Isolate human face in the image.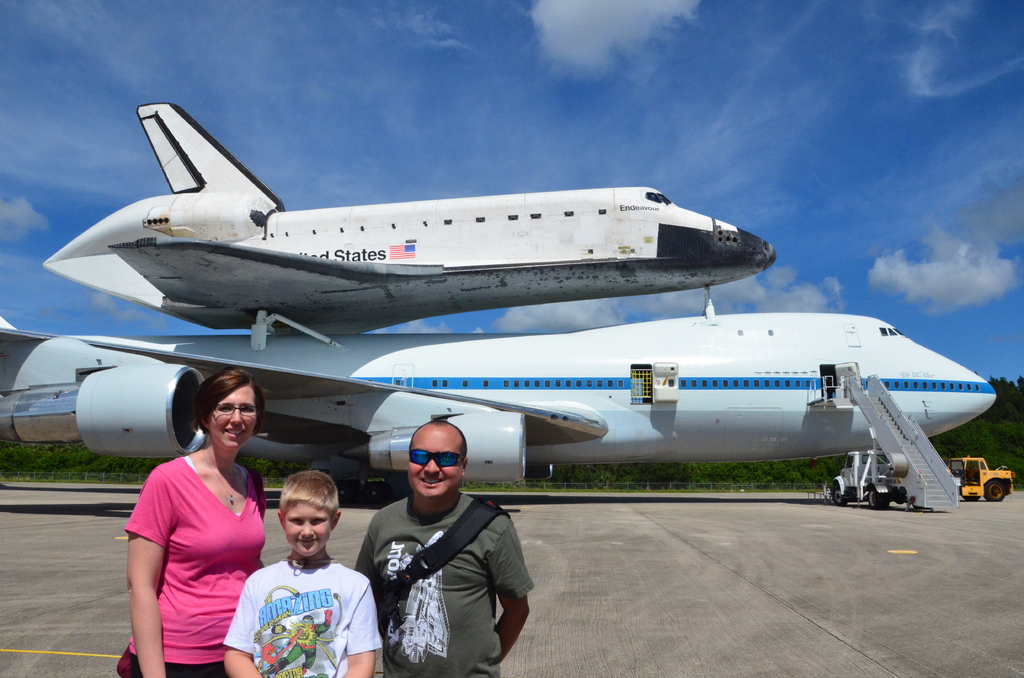
Isolated region: (left=405, top=430, right=462, bottom=501).
